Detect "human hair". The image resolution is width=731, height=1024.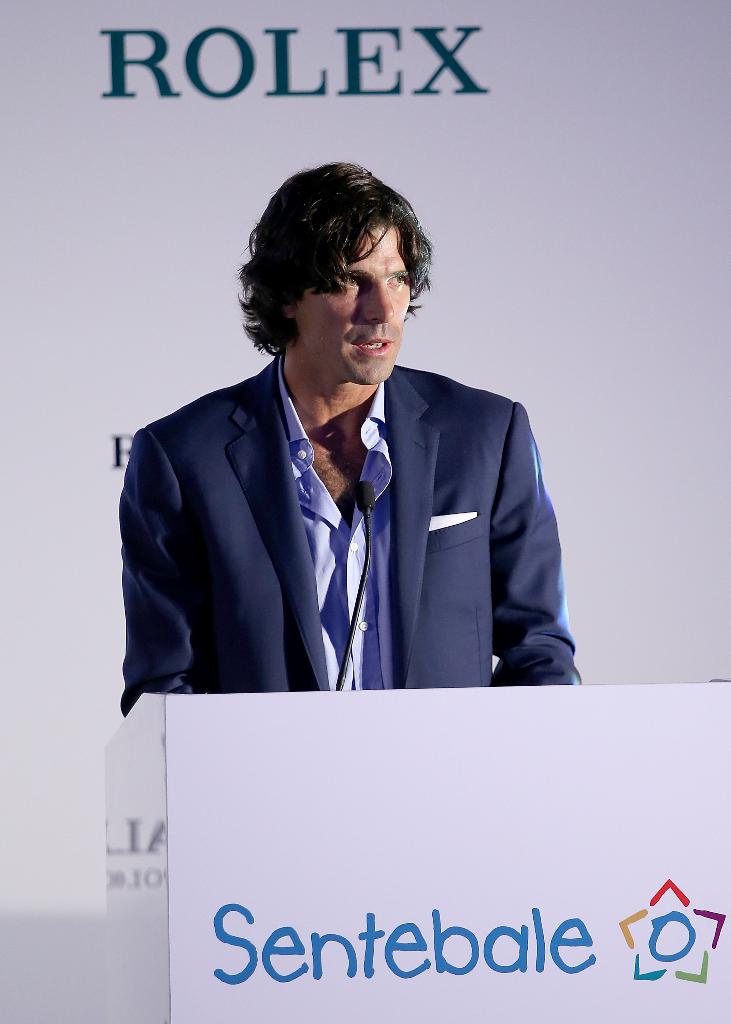
{"left": 244, "top": 150, "right": 446, "bottom": 374}.
